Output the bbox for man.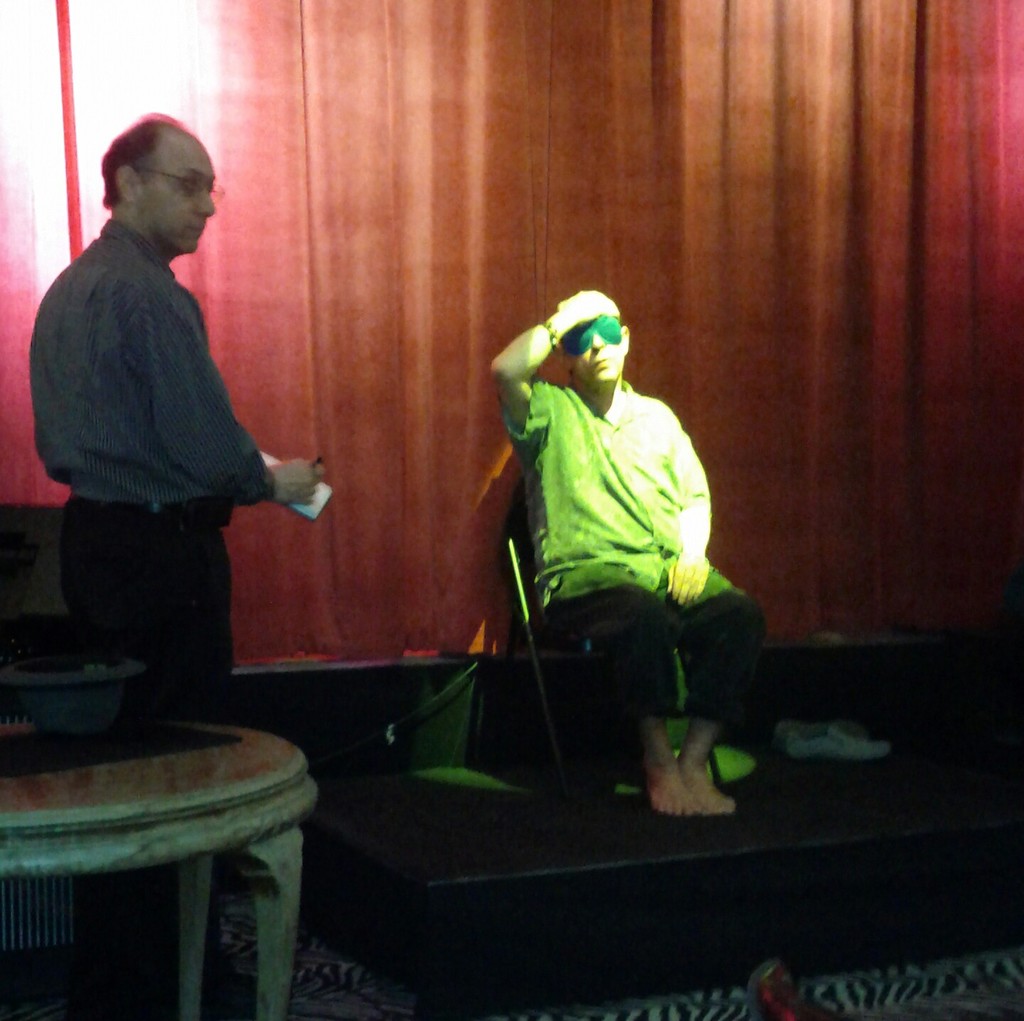
24 107 337 759.
